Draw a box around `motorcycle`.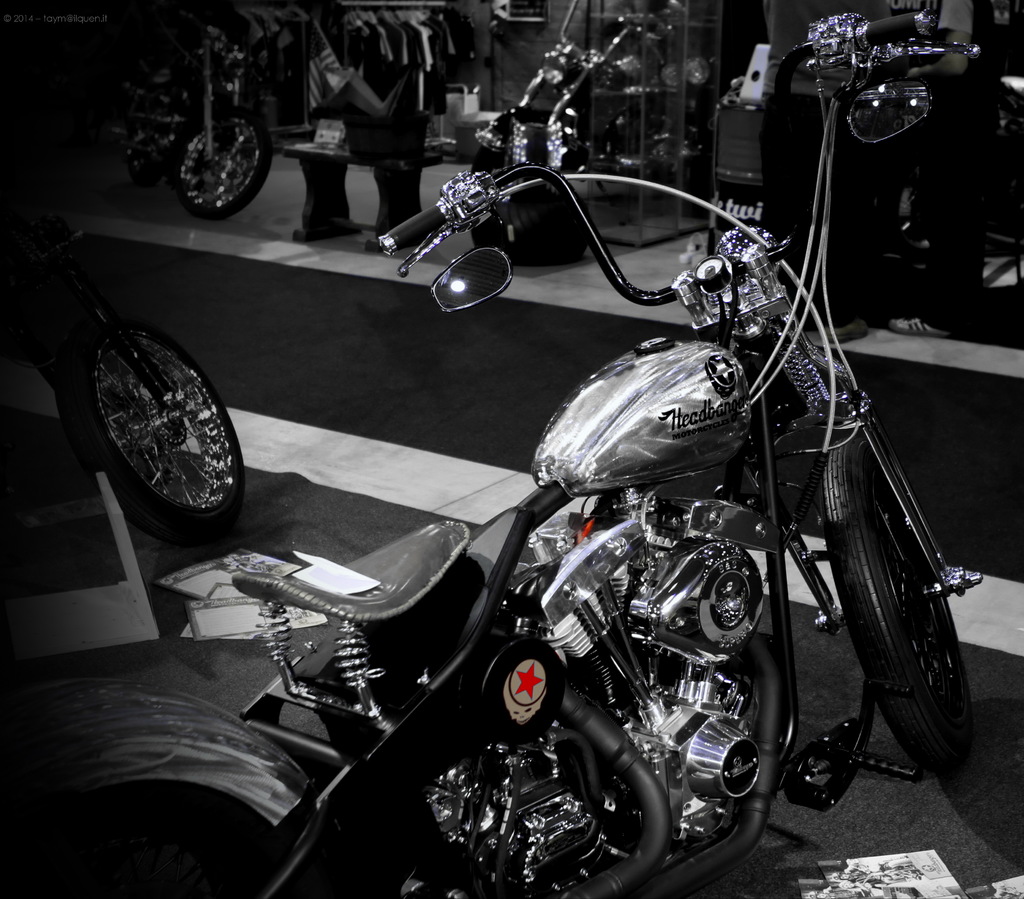
<box>0,136,246,568</box>.
